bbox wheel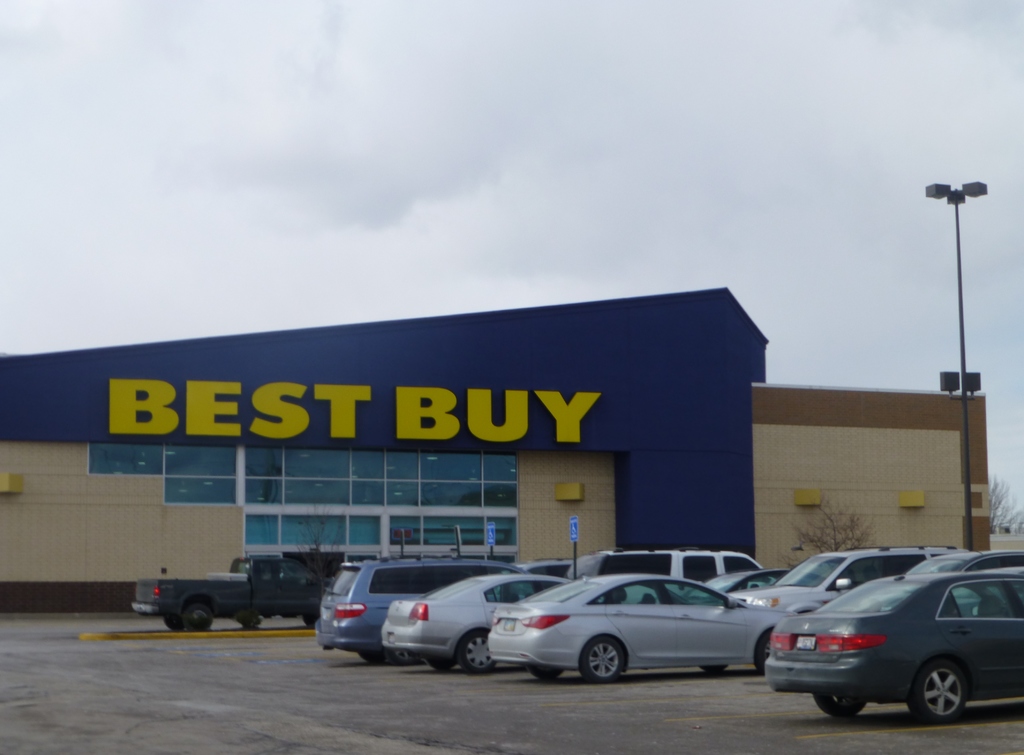
358, 647, 387, 663
